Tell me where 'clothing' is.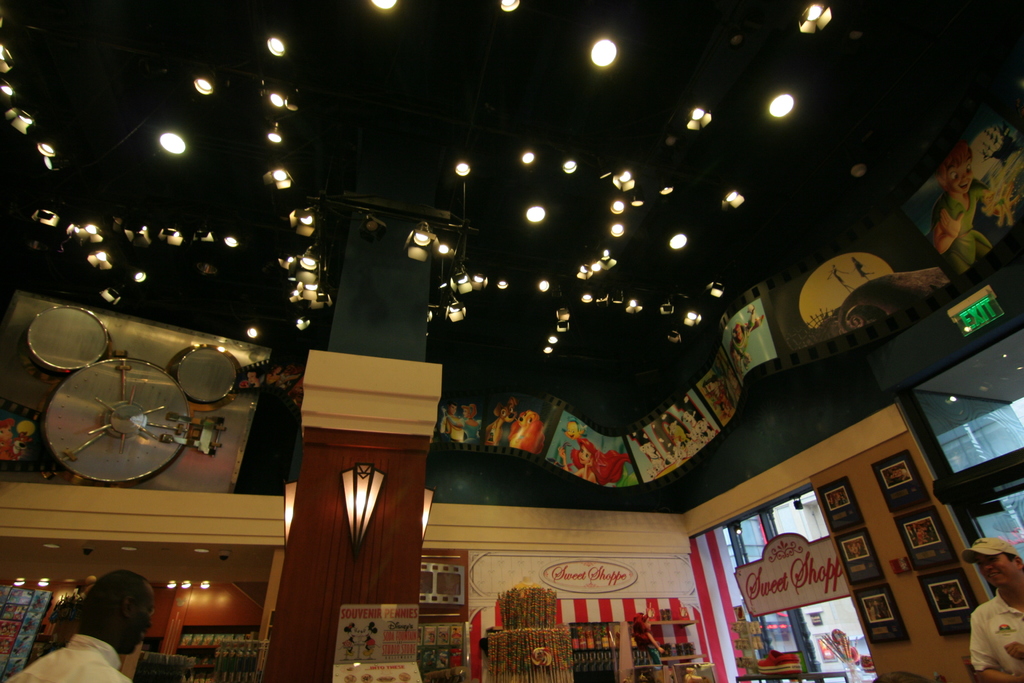
'clothing' is at left=1, top=630, right=130, bottom=682.
